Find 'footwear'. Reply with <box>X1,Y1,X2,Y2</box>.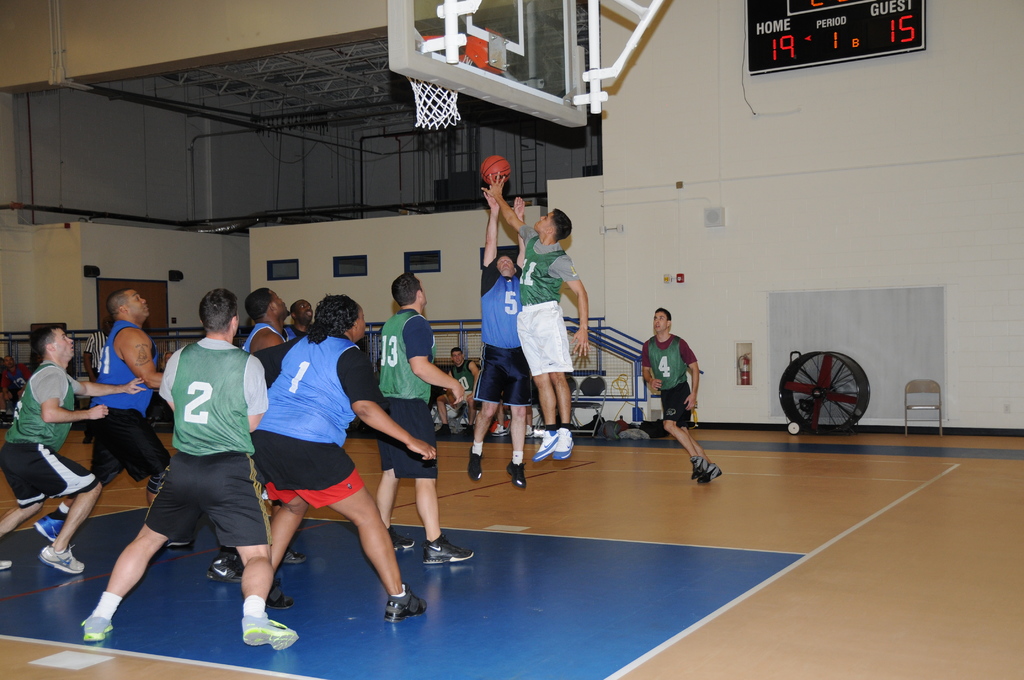
<box>264,579,293,611</box>.
